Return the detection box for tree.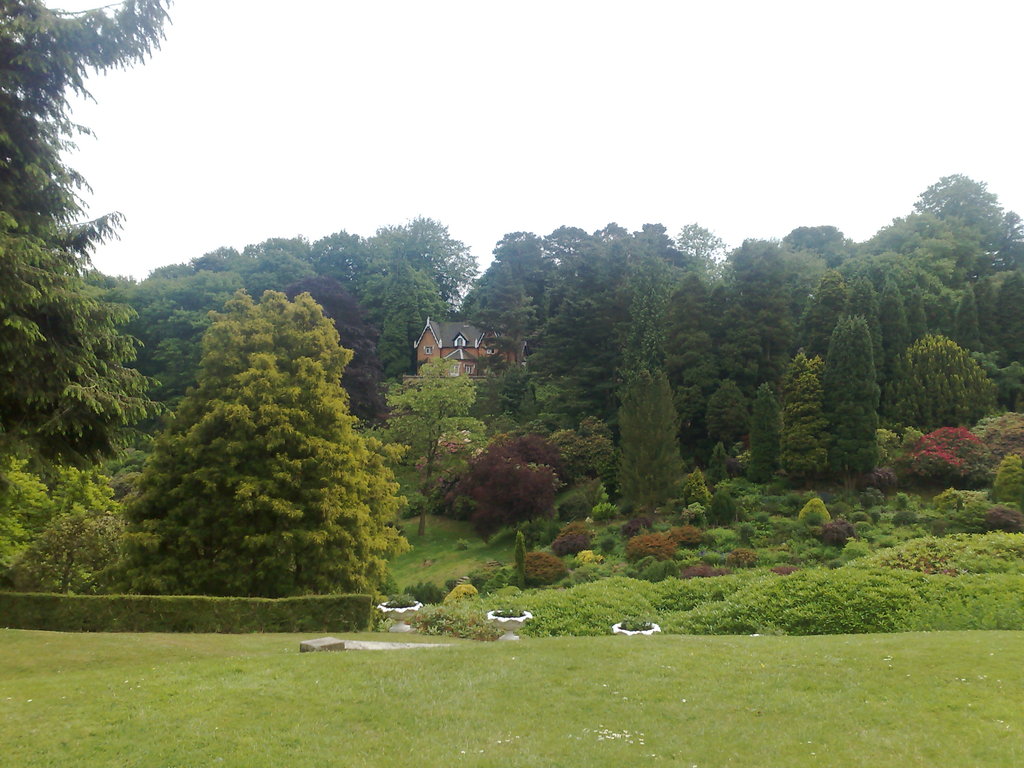
742:380:790:481.
